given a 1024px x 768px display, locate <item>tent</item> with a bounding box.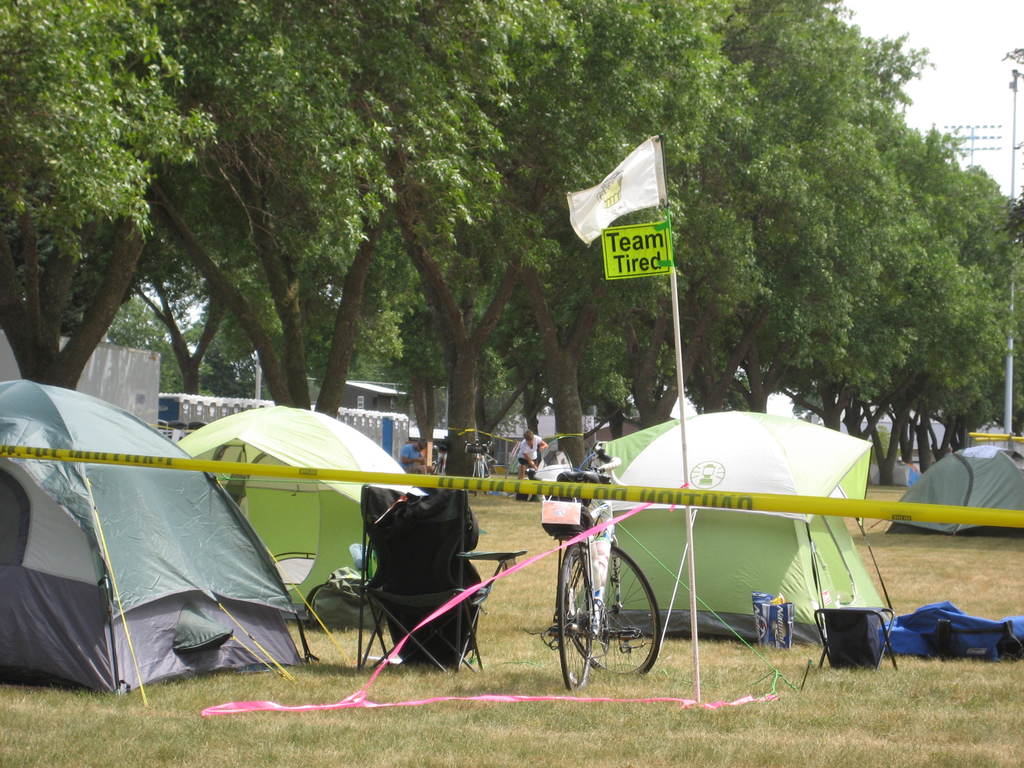
Located: [0,372,347,707].
